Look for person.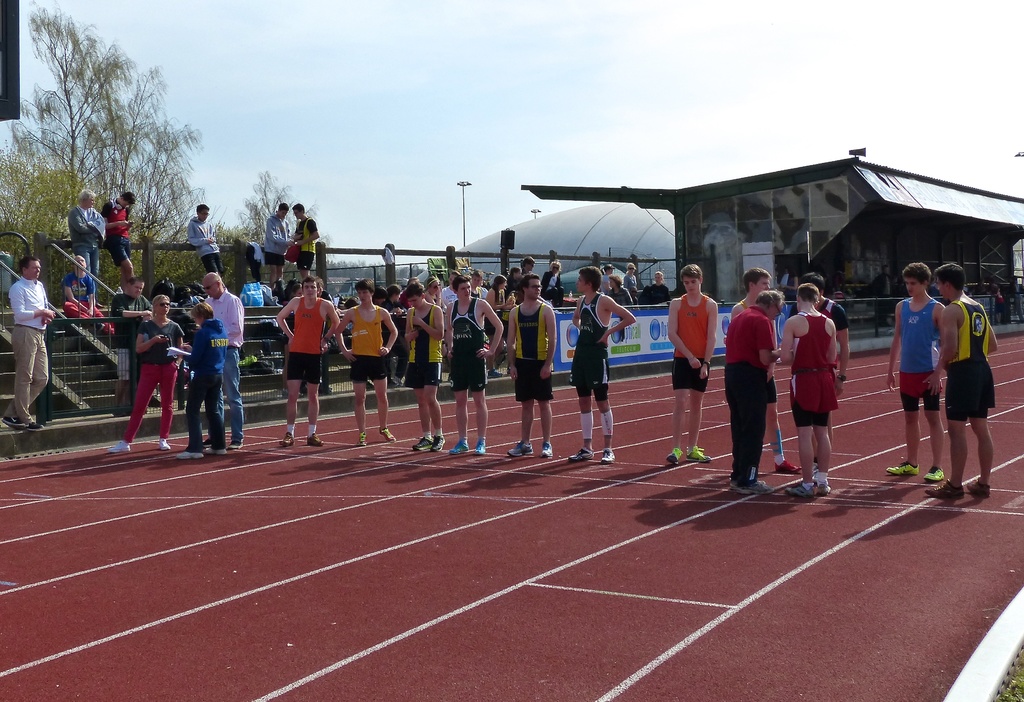
Found: <box>101,188,143,293</box>.
